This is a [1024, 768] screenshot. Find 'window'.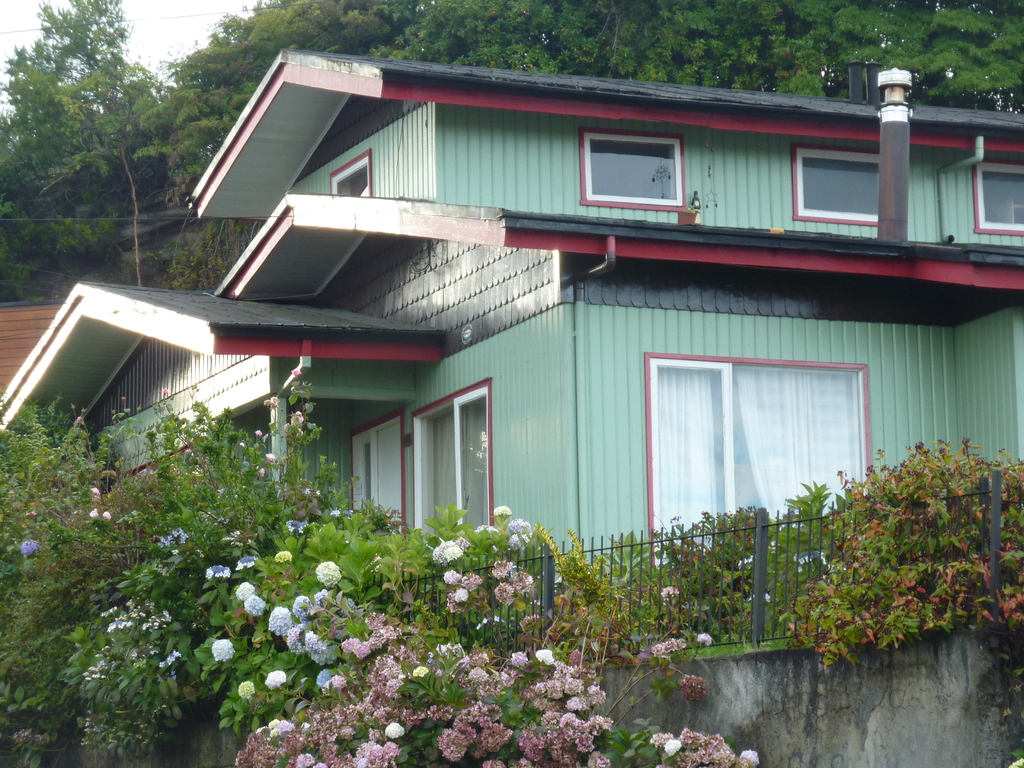
Bounding box: bbox=(326, 148, 376, 200).
